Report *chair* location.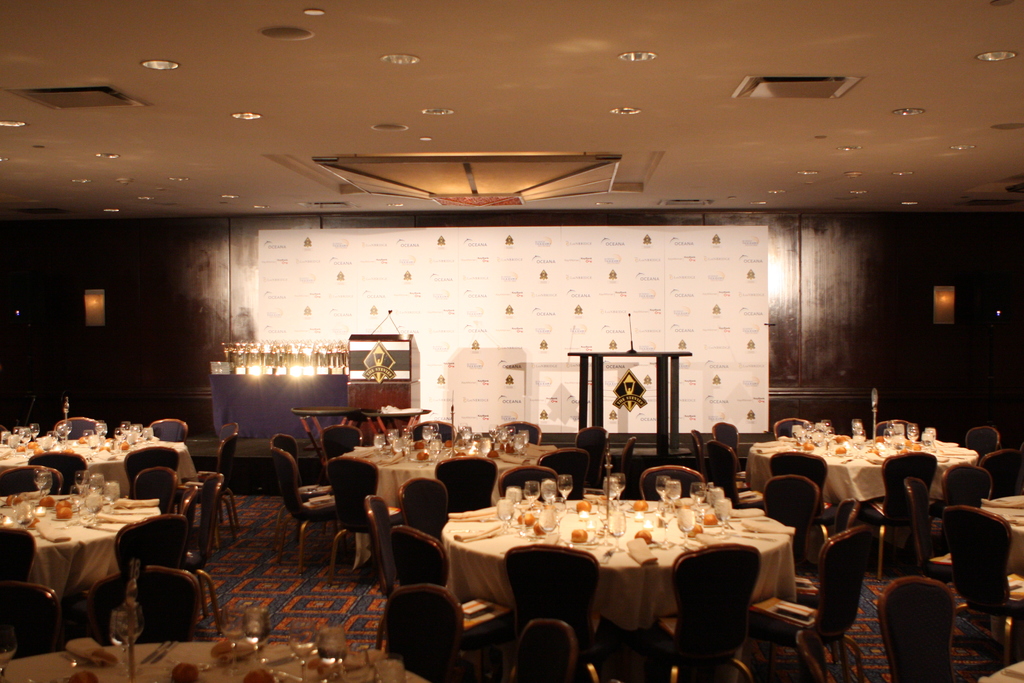
Report: locate(940, 499, 1023, 674).
